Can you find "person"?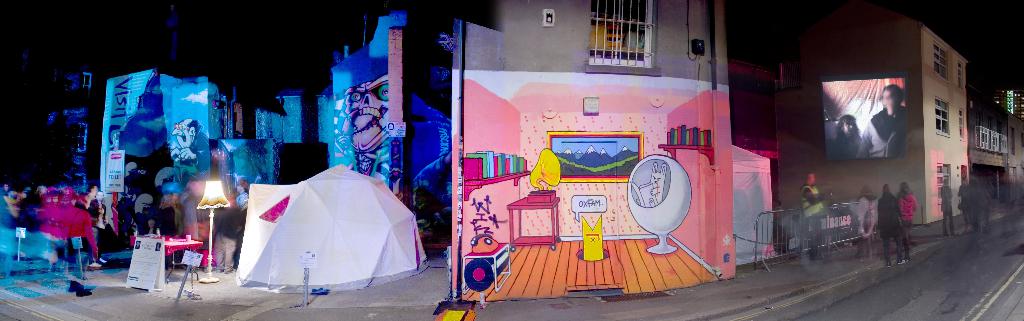
Yes, bounding box: detection(938, 176, 951, 230).
